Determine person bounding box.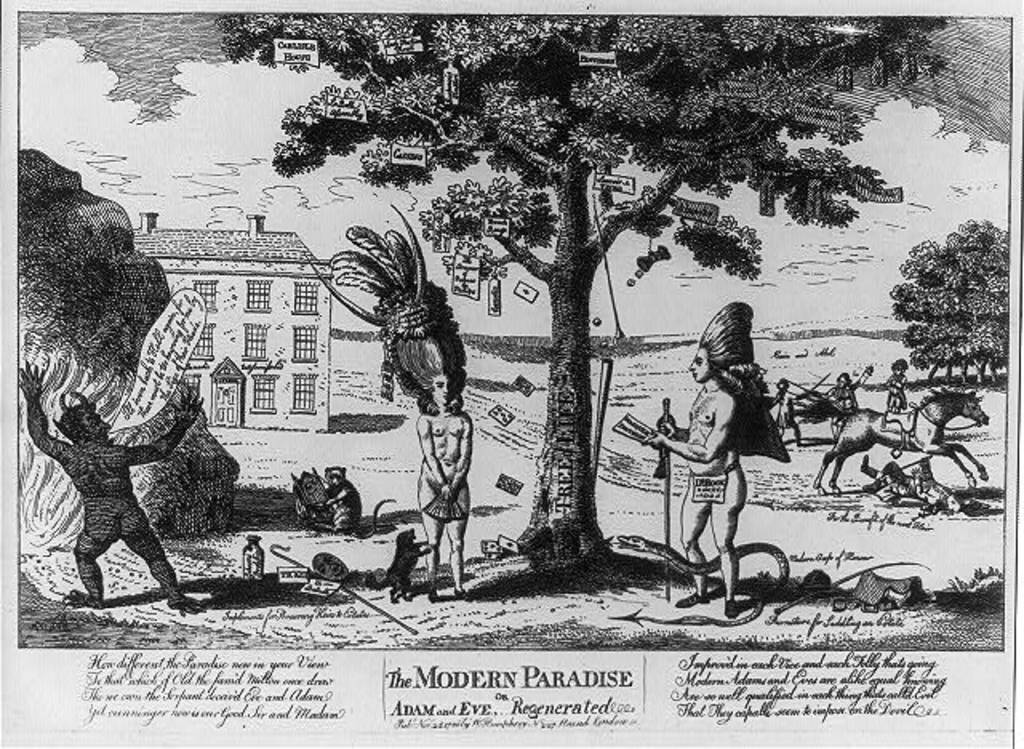
Determined: pyautogui.locateOnScreen(645, 347, 747, 626).
